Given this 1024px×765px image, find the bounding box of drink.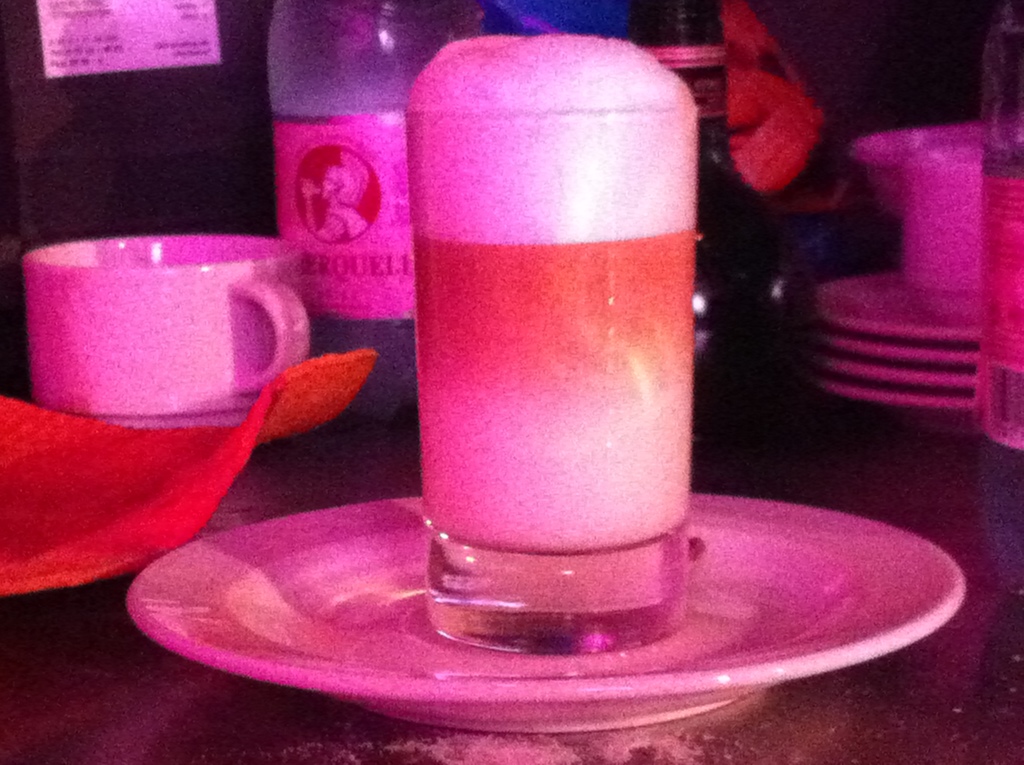
990:128:1023:580.
